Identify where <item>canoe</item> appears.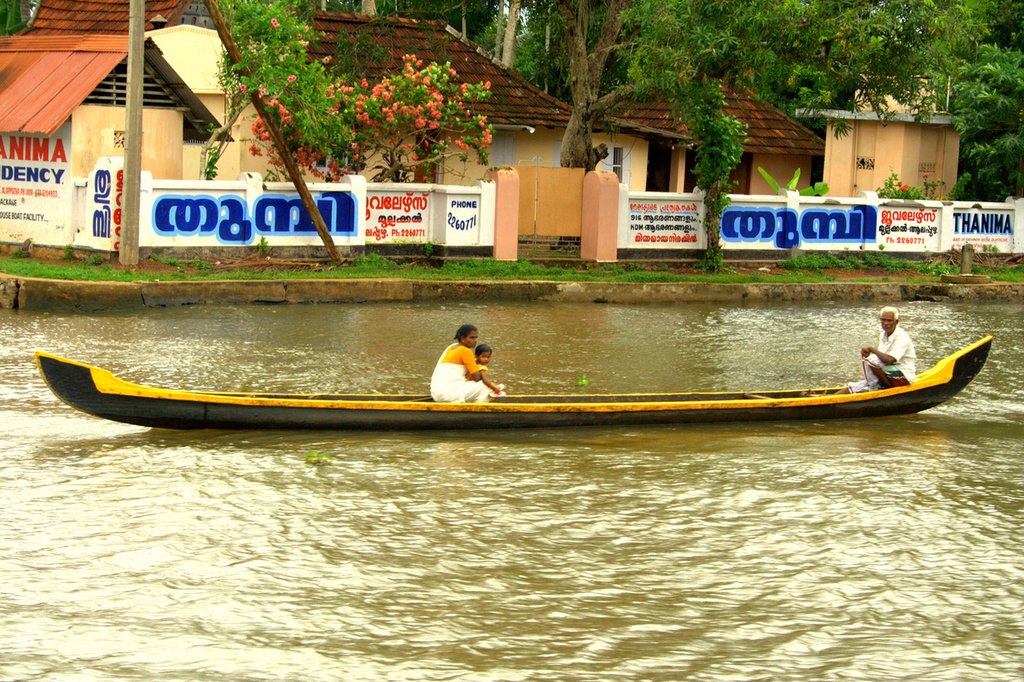
Appears at 36 331 993 418.
